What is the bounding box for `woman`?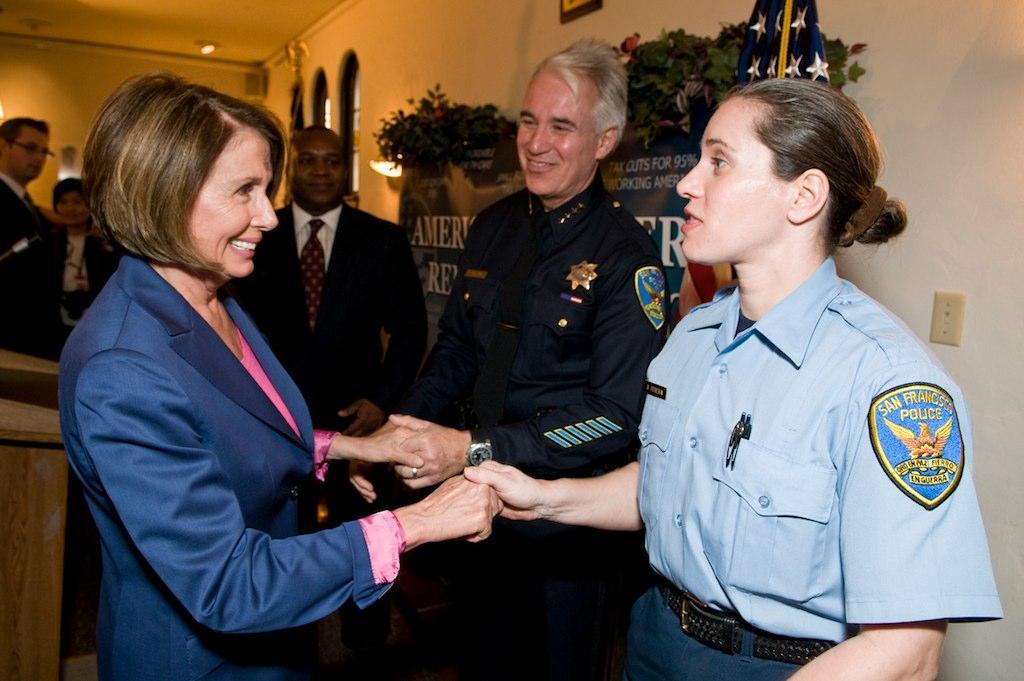
box=[70, 70, 412, 680].
